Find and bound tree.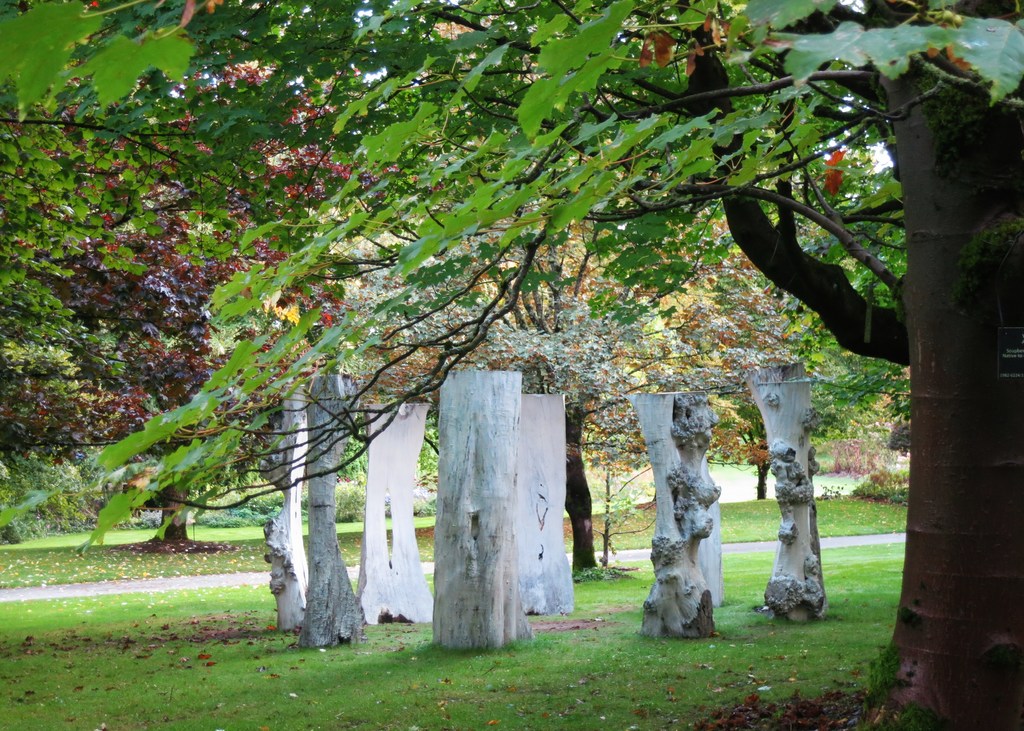
Bound: box=[724, 159, 909, 472].
